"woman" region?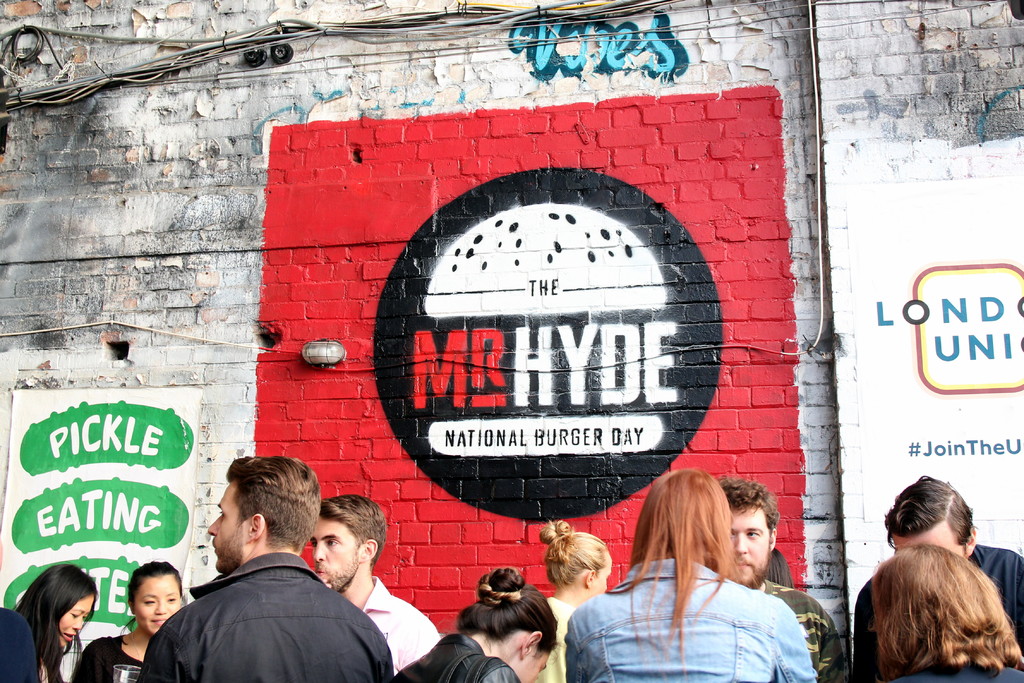
bbox(530, 519, 614, 682)
